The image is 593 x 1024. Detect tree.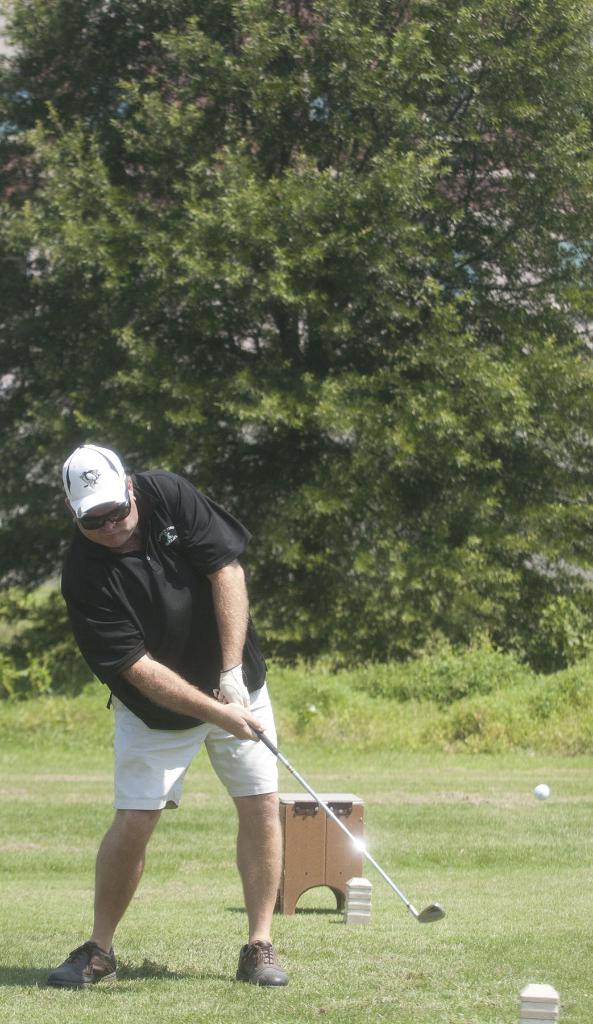
Detection: Rect(0, 320, 209, 710).
